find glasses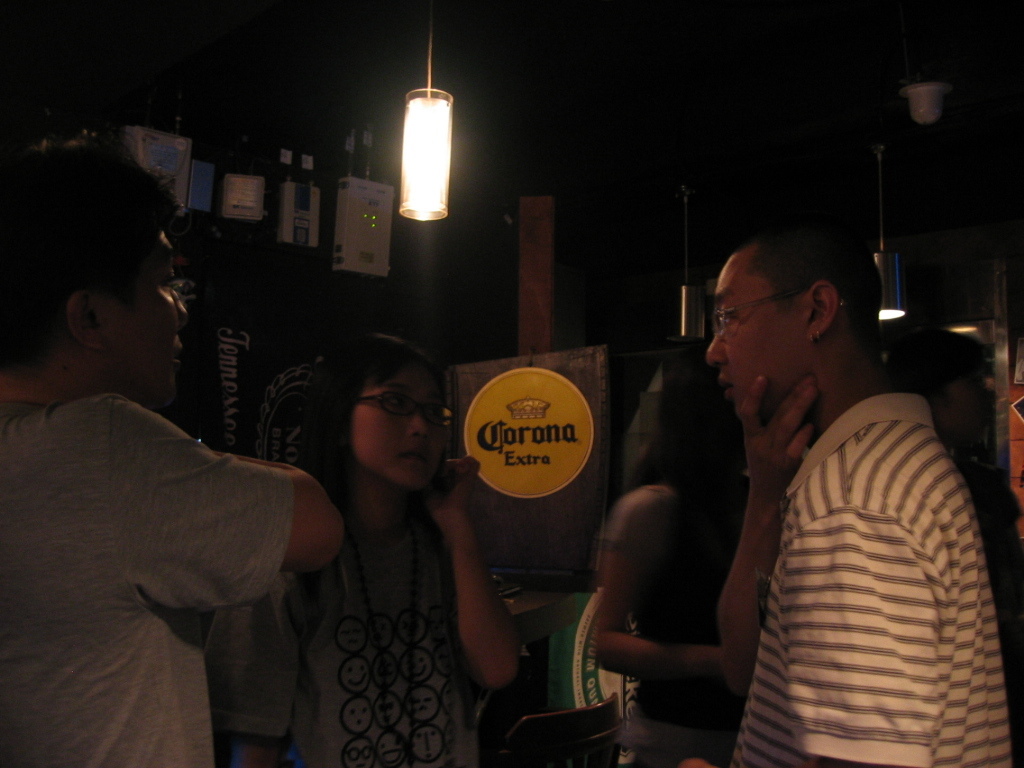
rect(360, 388, 461, 428)
